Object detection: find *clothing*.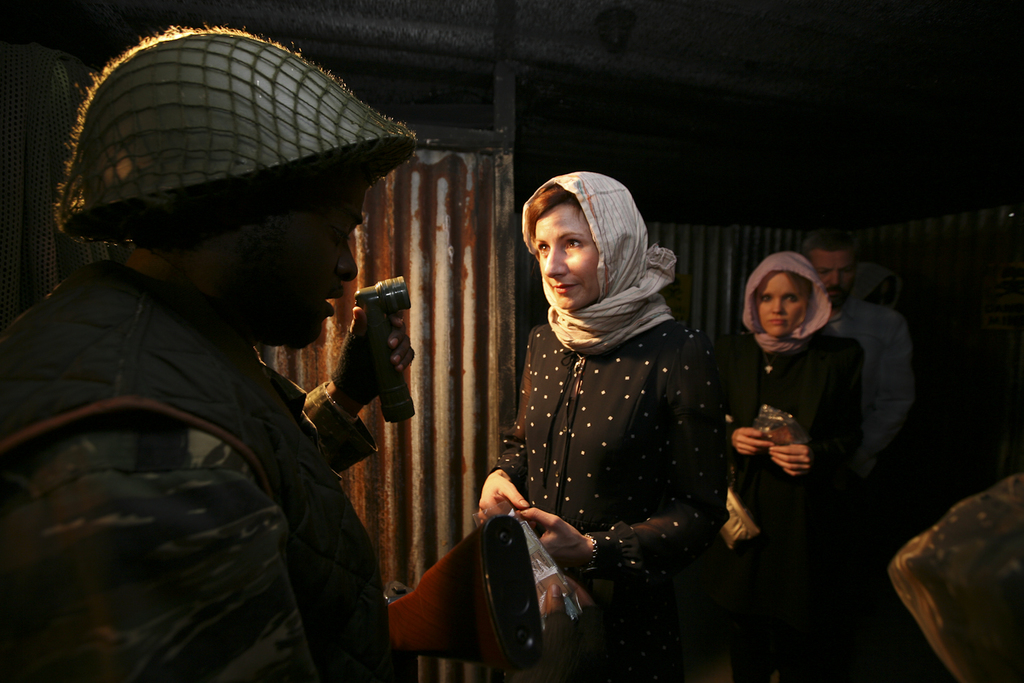
0/254/401/682.
